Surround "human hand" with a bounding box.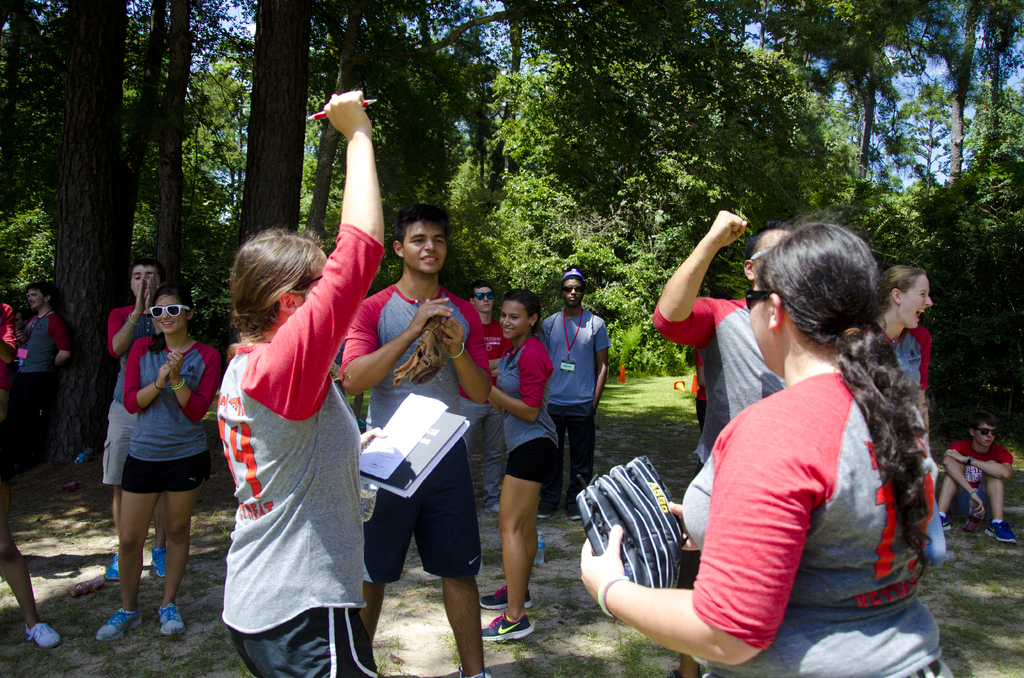
576/523/625/607.
